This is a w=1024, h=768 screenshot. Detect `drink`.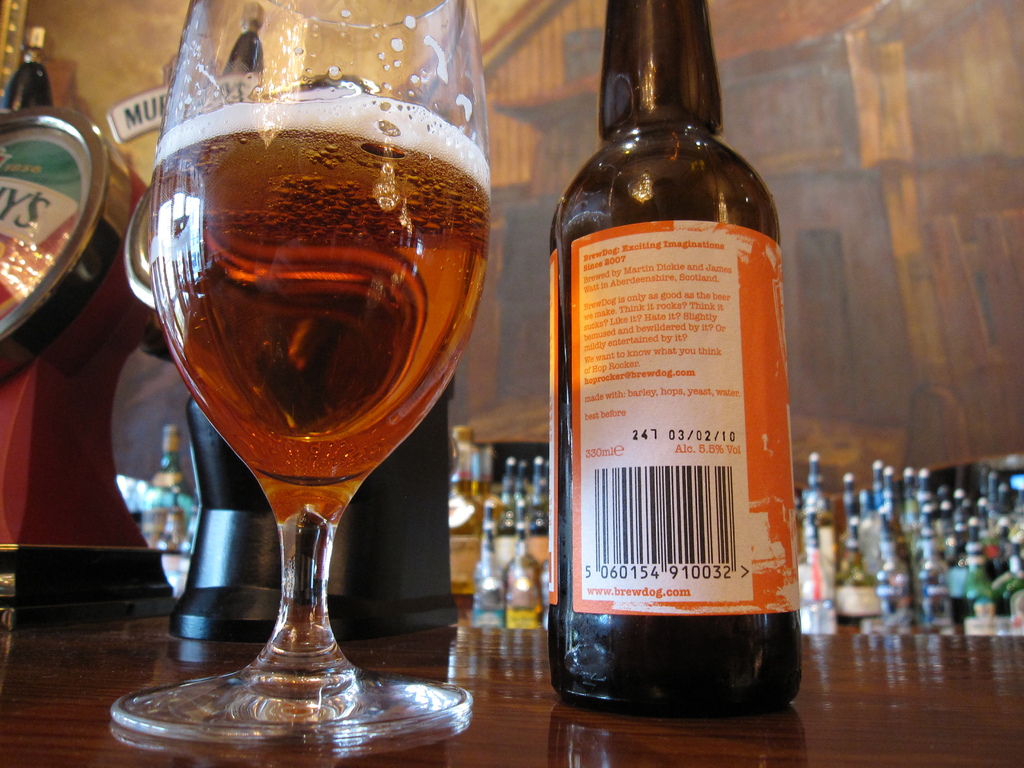
bbox=[153, 99, 485, 522].
